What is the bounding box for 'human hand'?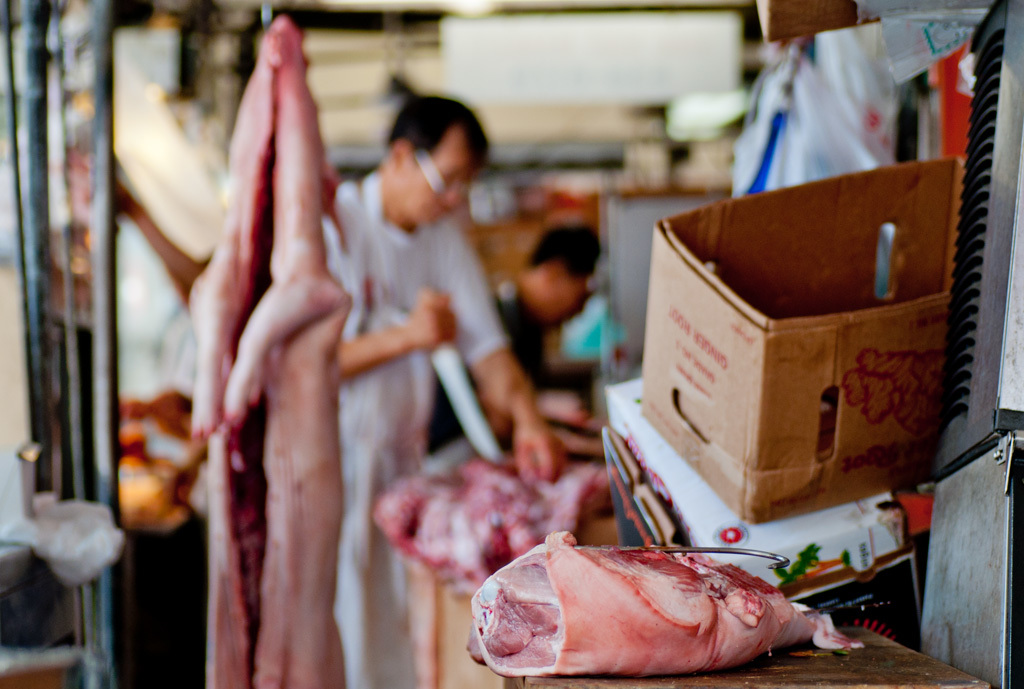
x1=412 y1=289 x2=461 y2=352.
